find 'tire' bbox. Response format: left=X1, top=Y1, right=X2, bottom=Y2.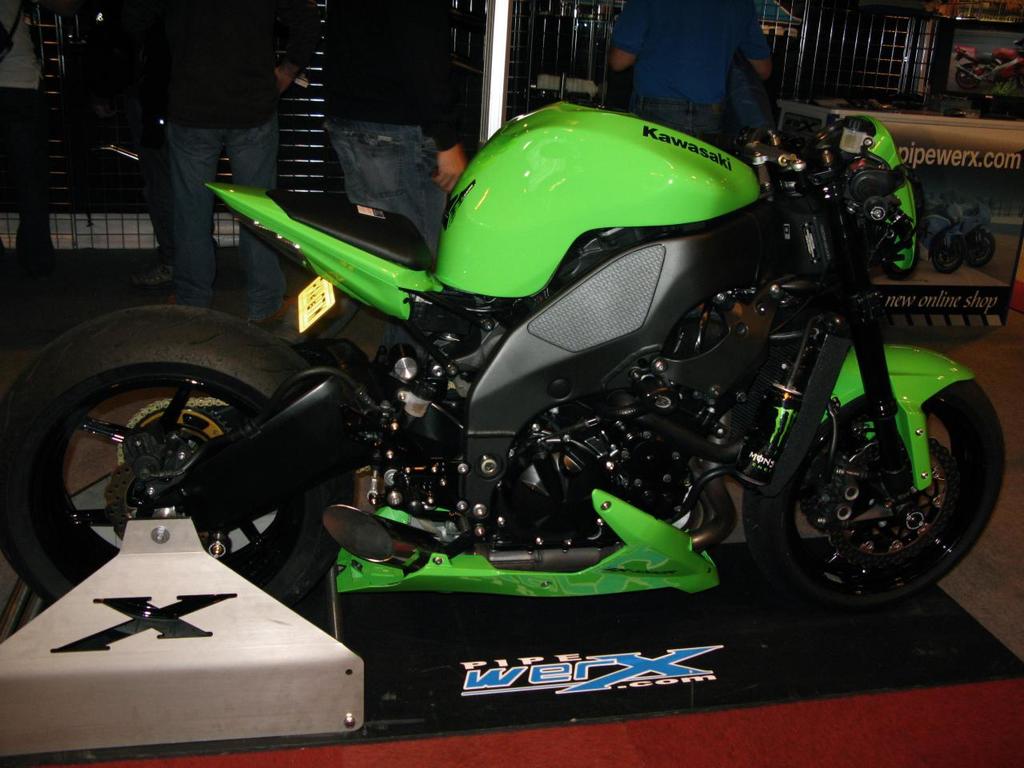
left=930, top=238, right=962, bottom=282.
